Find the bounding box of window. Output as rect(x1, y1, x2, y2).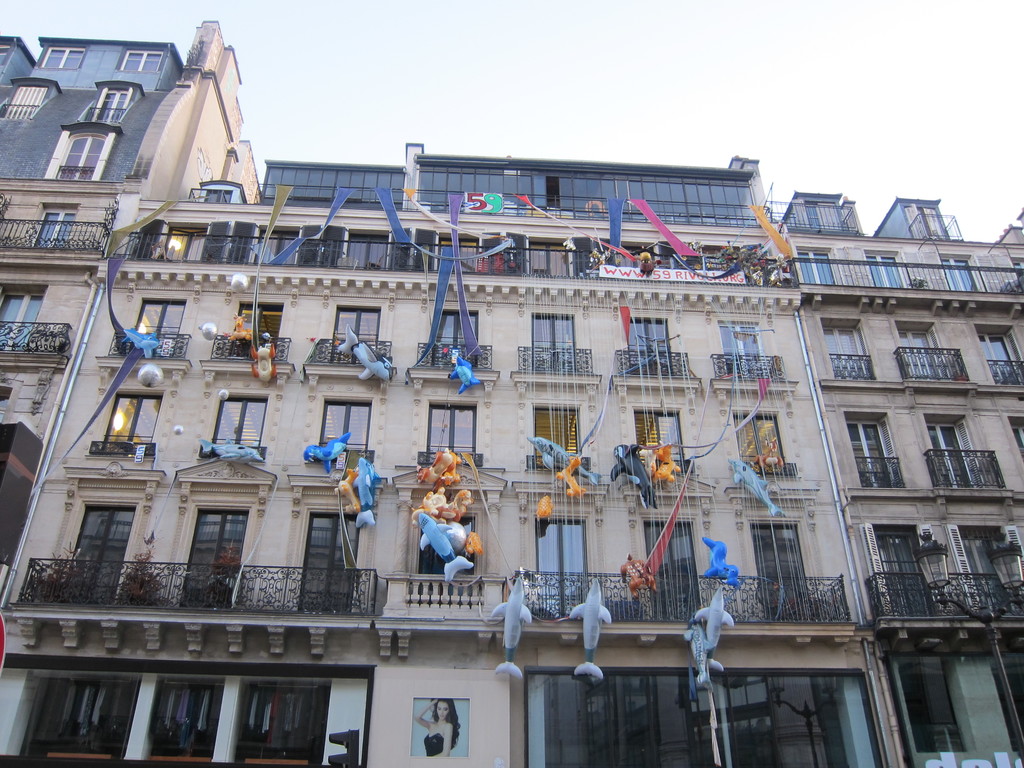
rect(637, 410, 683, 463).
